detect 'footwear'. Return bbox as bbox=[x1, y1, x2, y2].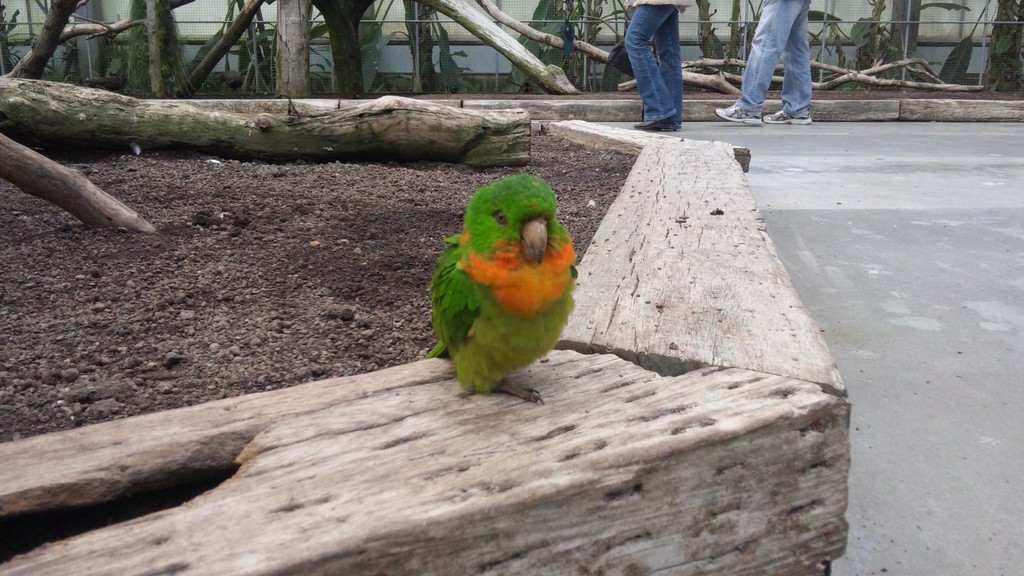
bbox=[716, 97, 762, 125].
